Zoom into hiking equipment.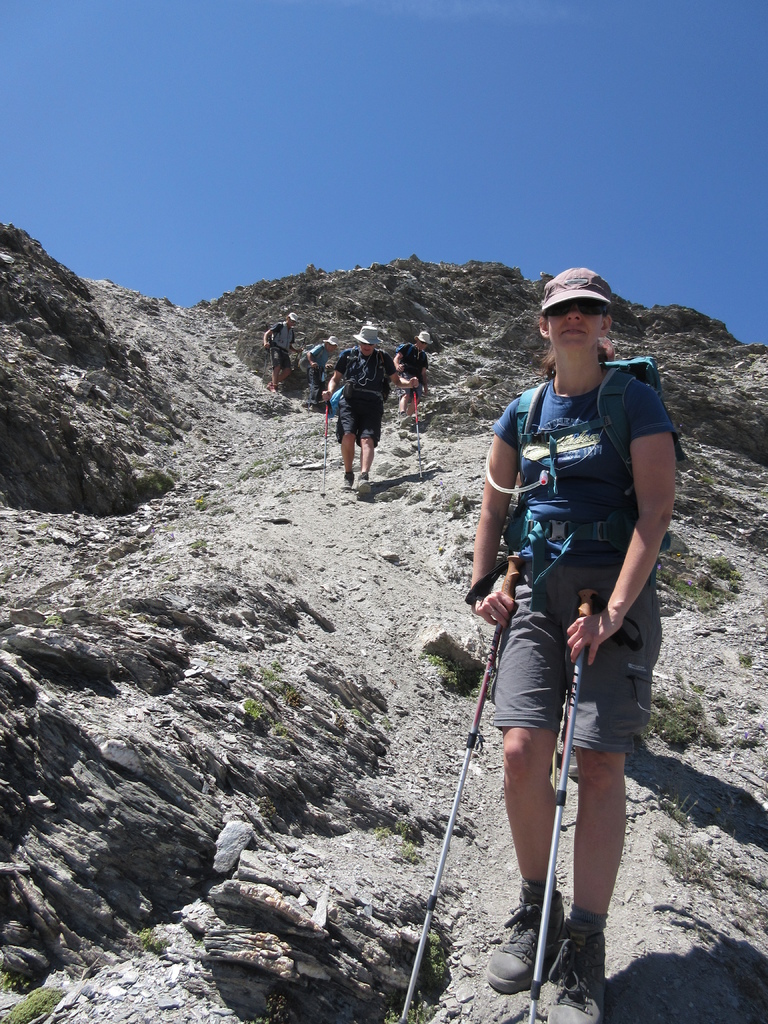
Zoom target: 385/555/529/1022.
